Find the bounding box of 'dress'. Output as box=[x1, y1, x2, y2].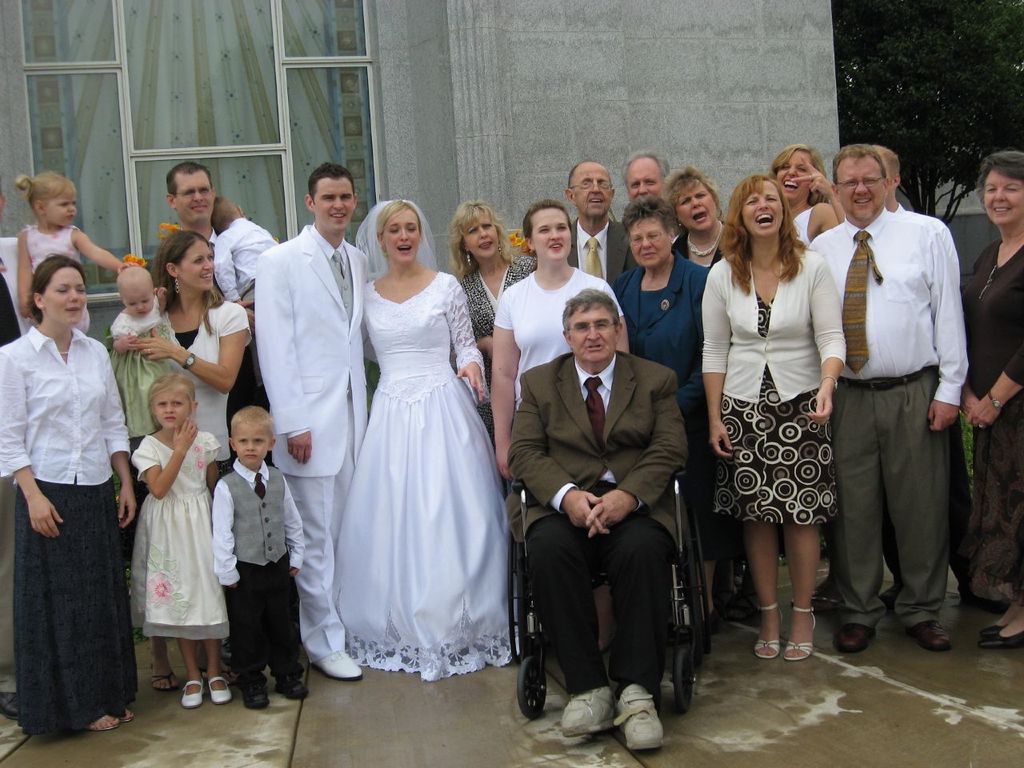
box=[306, 216, 497, 702].
